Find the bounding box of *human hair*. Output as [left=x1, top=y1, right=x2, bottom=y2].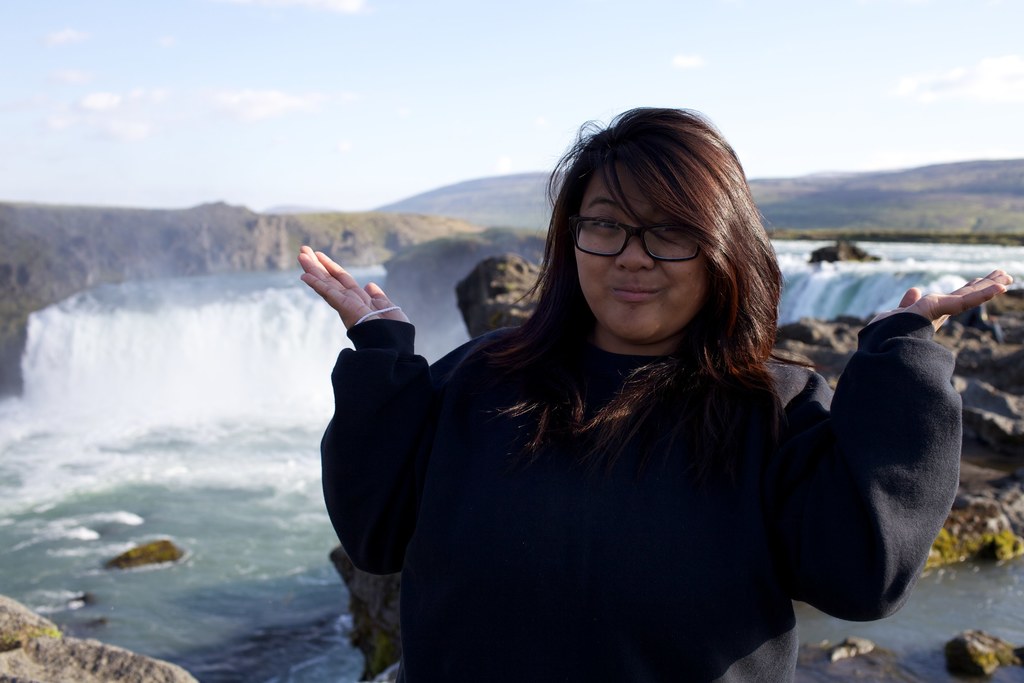
[left=492, top=102, right=791, bottom=435].
